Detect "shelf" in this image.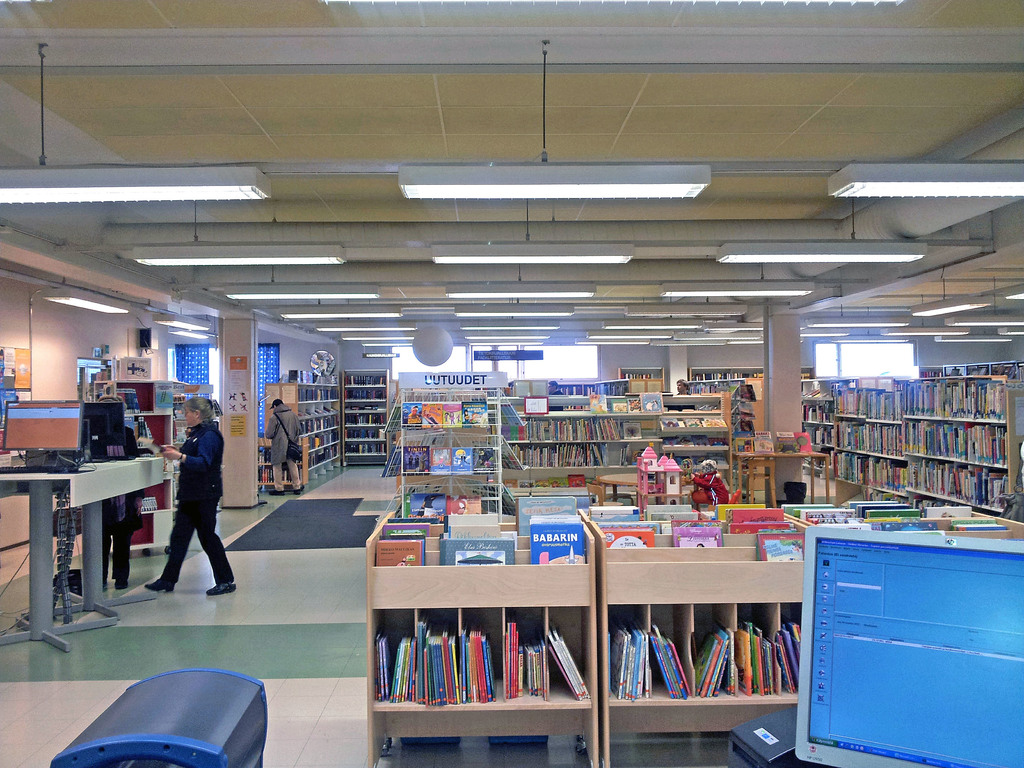
Detection: locate(416, 606, 465, 710).
